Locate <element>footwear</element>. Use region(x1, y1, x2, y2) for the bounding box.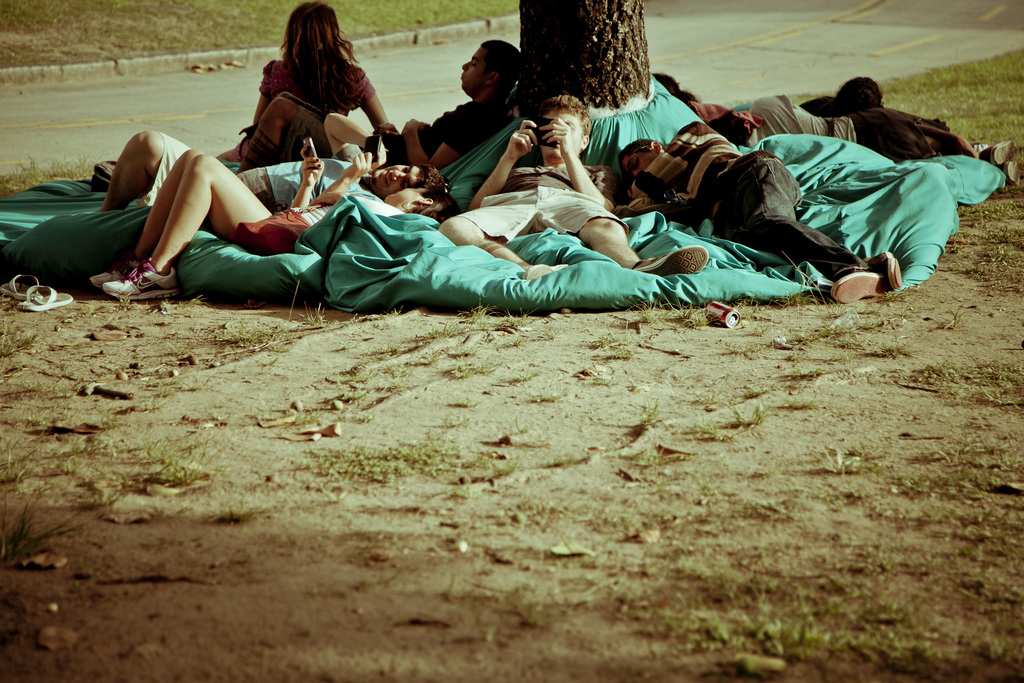
region(1004, 160, 1020, 187).
